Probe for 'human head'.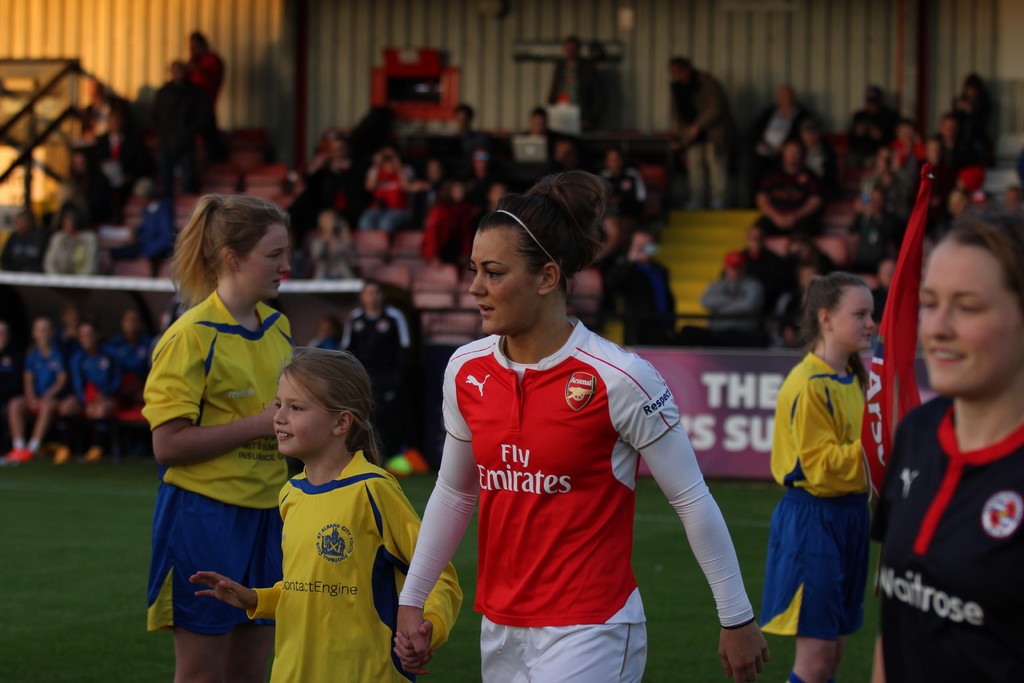
Probe result: 68 303 81 327.
